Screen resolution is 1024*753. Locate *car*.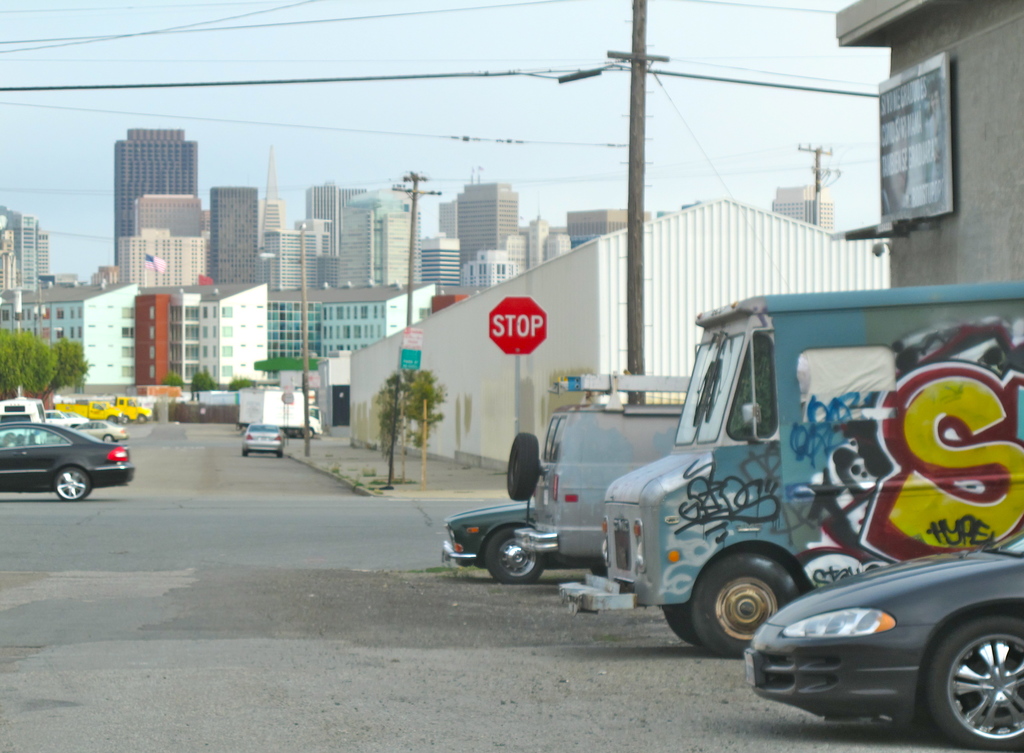
[441,499,545,581].
